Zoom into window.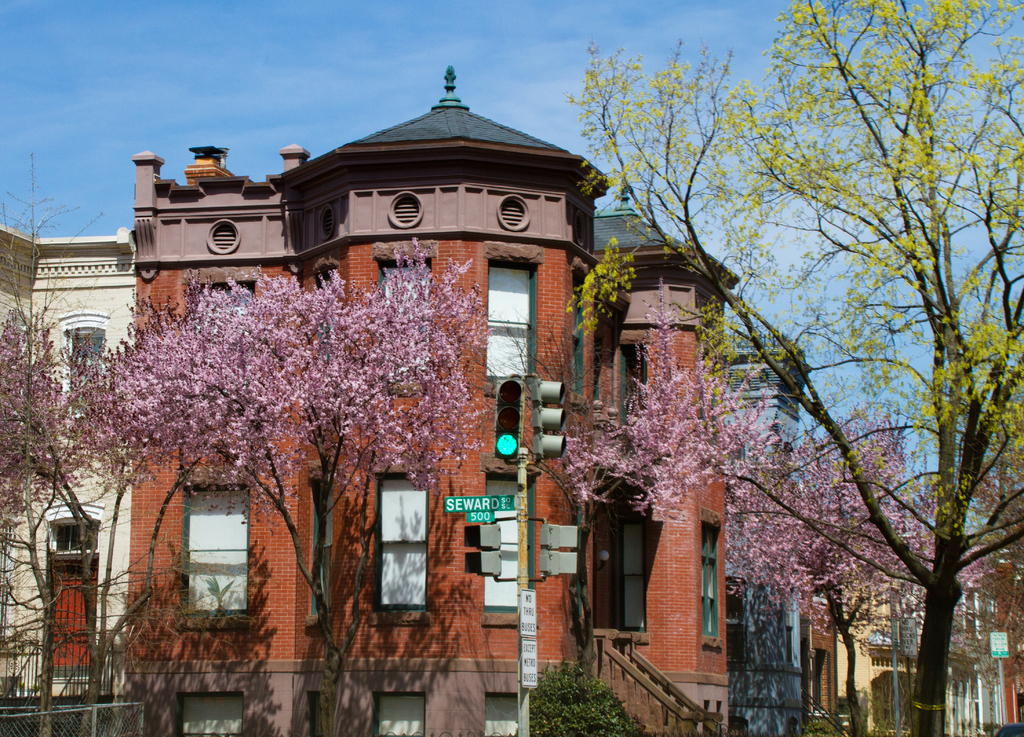
Zoom target: 192:283:257:337.
